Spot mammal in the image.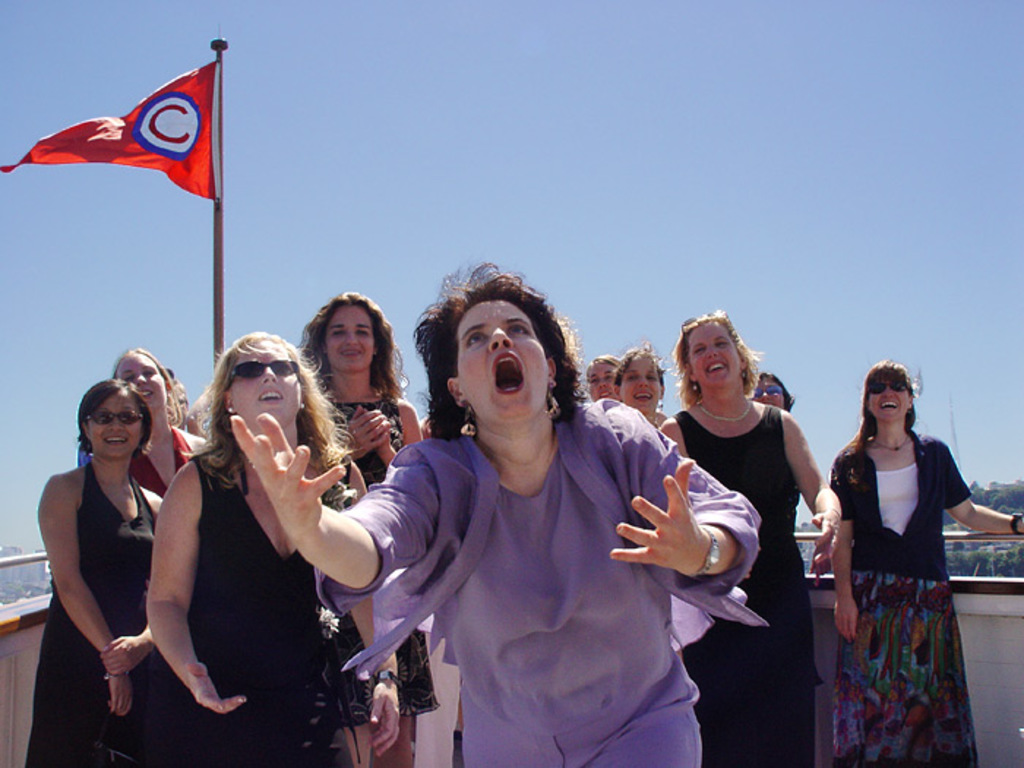
mammal found at region(581, 351, 622, 408).
